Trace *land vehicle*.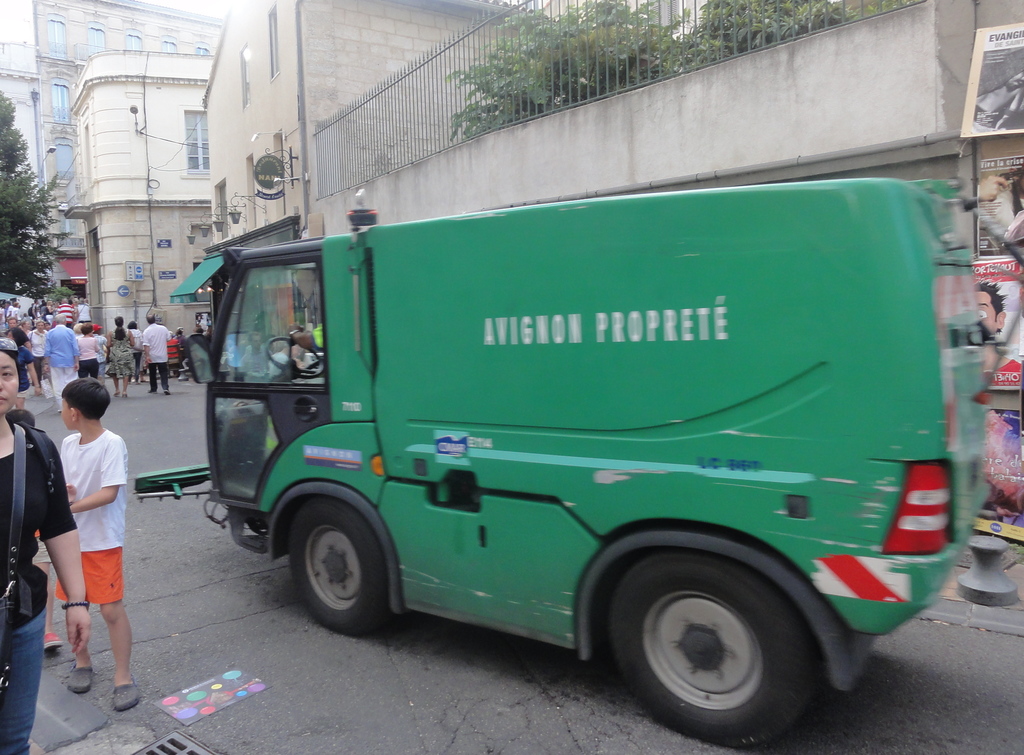
Traced to bbox=[135, 175, 1023, 750].
